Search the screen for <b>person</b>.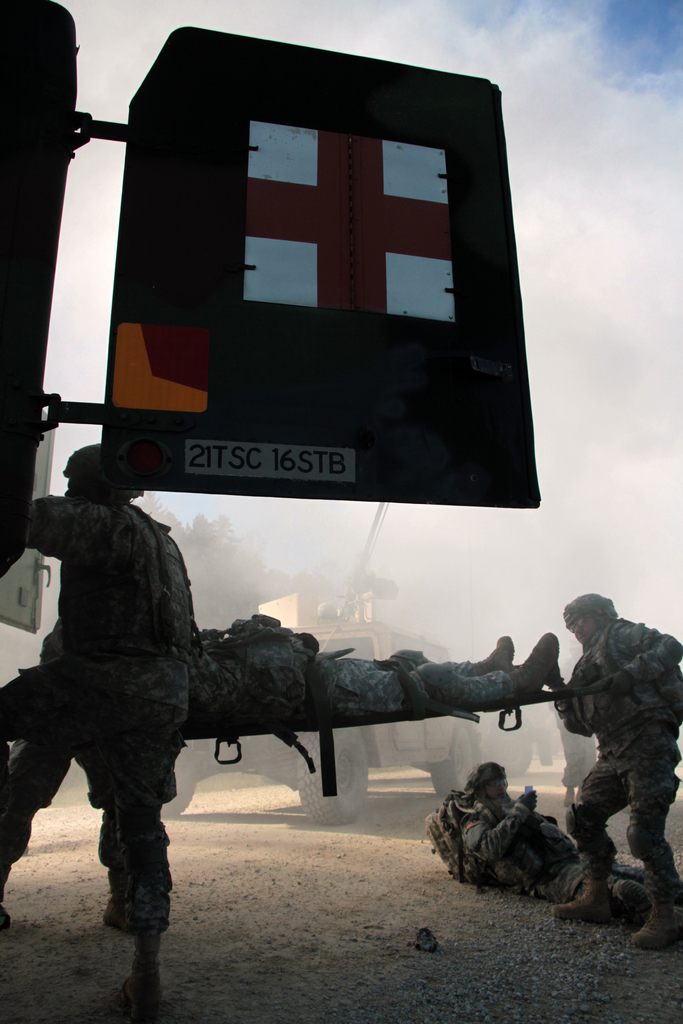
Found at <box>554,596,682,957</box>.
